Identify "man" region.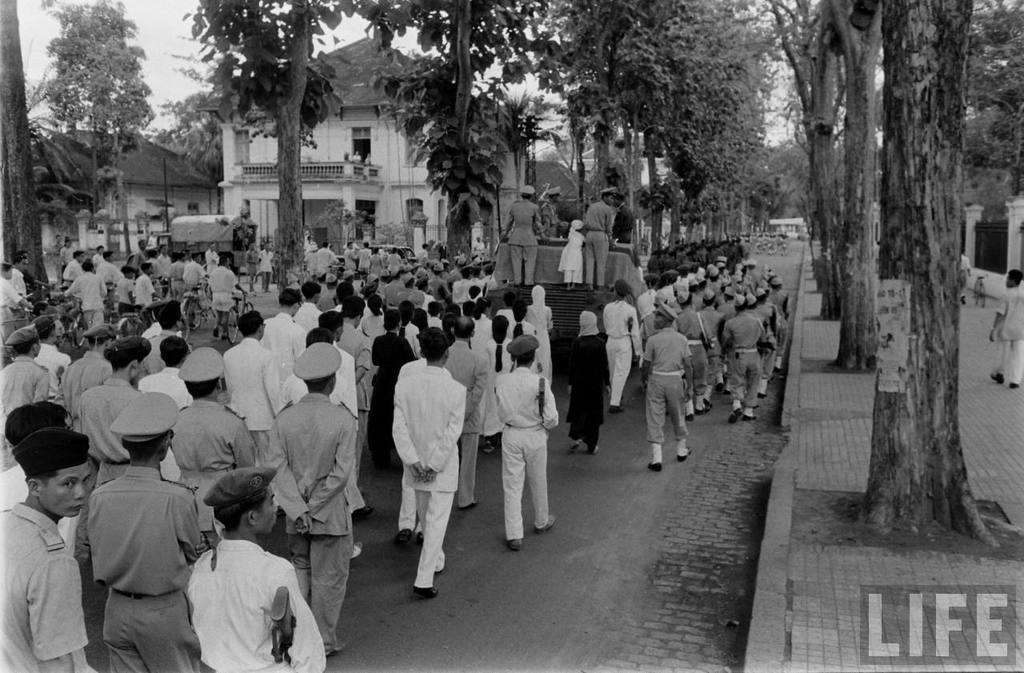
Region: 638 299 694 472.
